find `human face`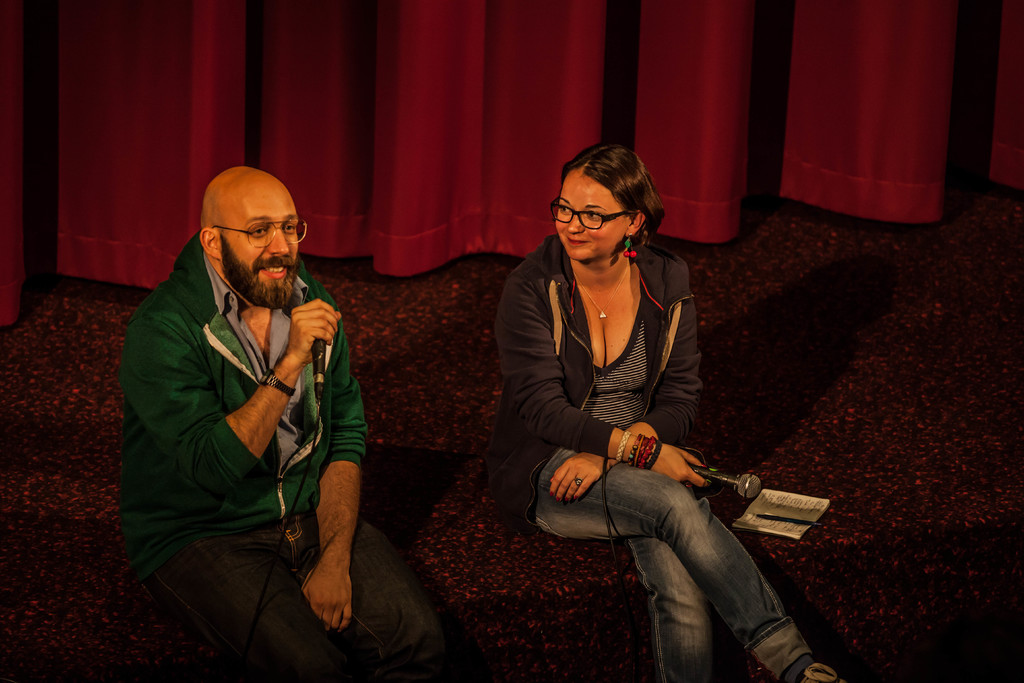
<box>554,168,634,267</box>
